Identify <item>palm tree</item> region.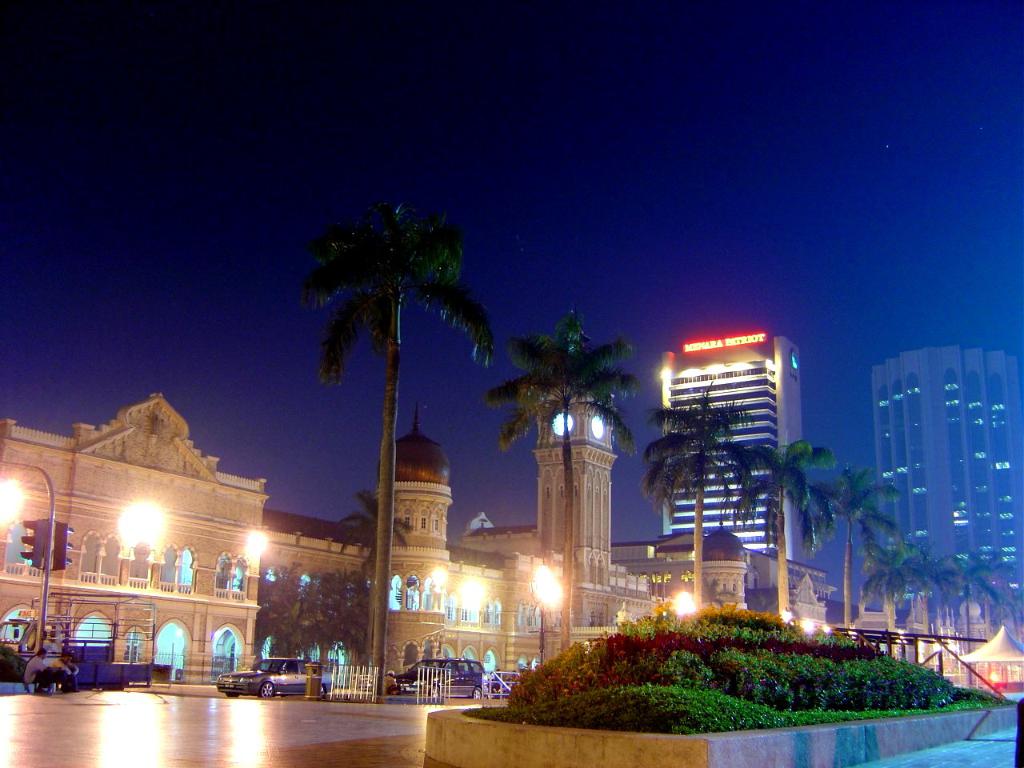
Region: <box>291,194,494,694</box>.
